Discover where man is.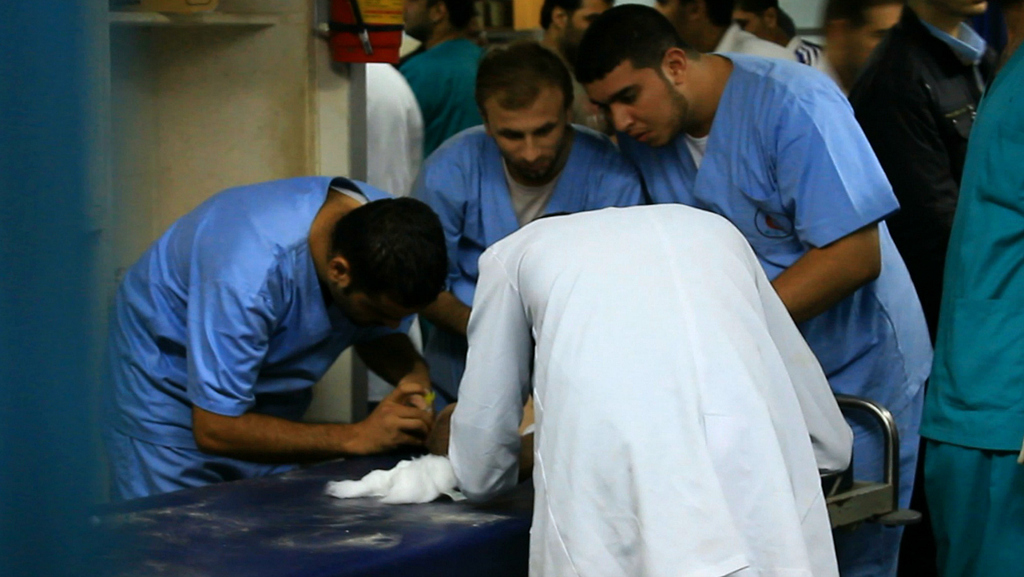
Discovered at 572 5 935 576.
